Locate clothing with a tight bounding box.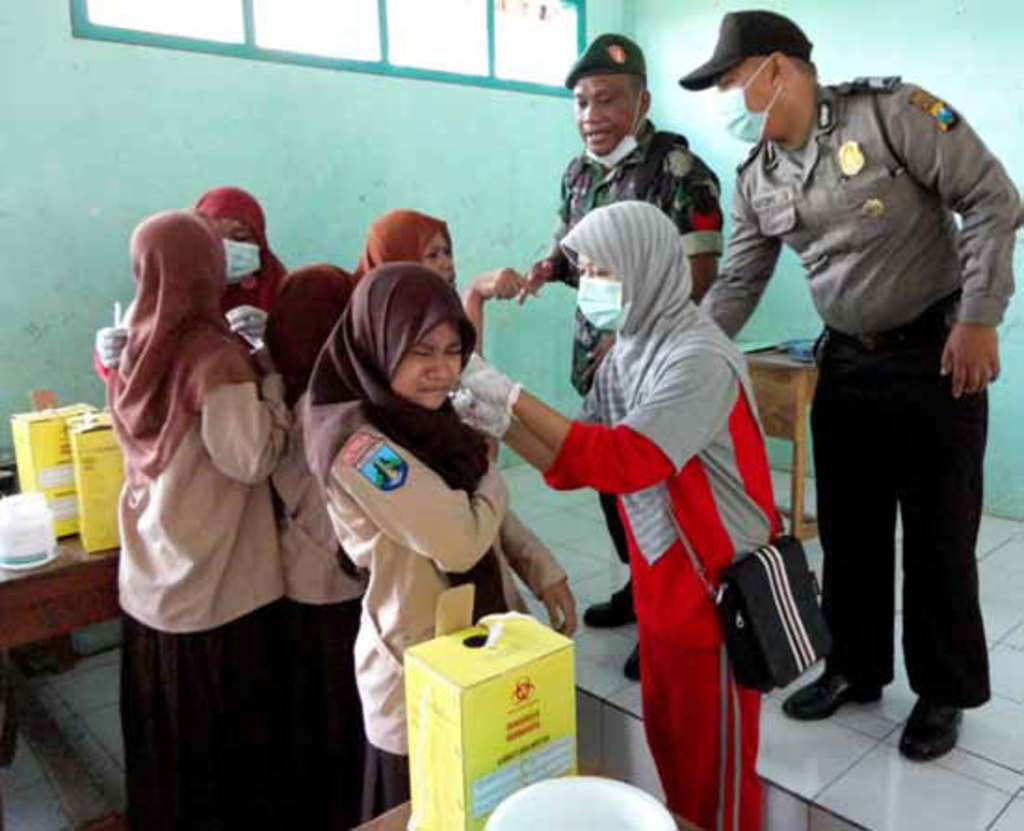
locate(584, 446, 641, 569).
